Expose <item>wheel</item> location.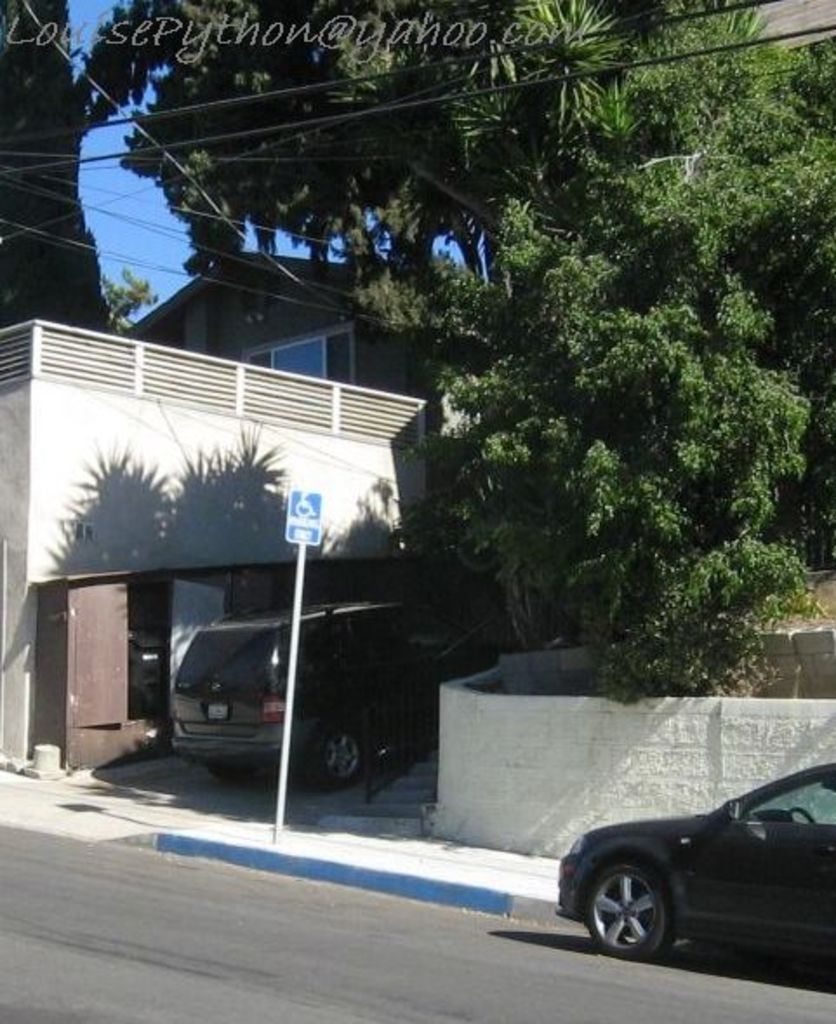
Exposed at [left=582, top=857, right=685, bottom=961].
